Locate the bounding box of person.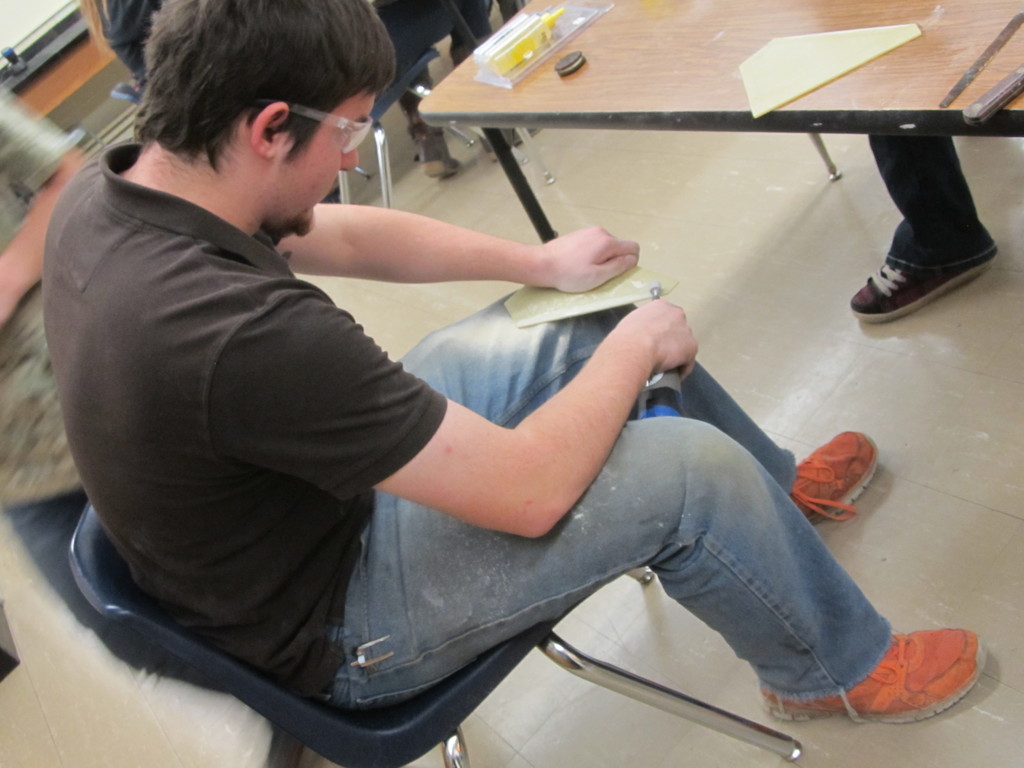
Bounding box: rect(0, 88, 88, 499).
